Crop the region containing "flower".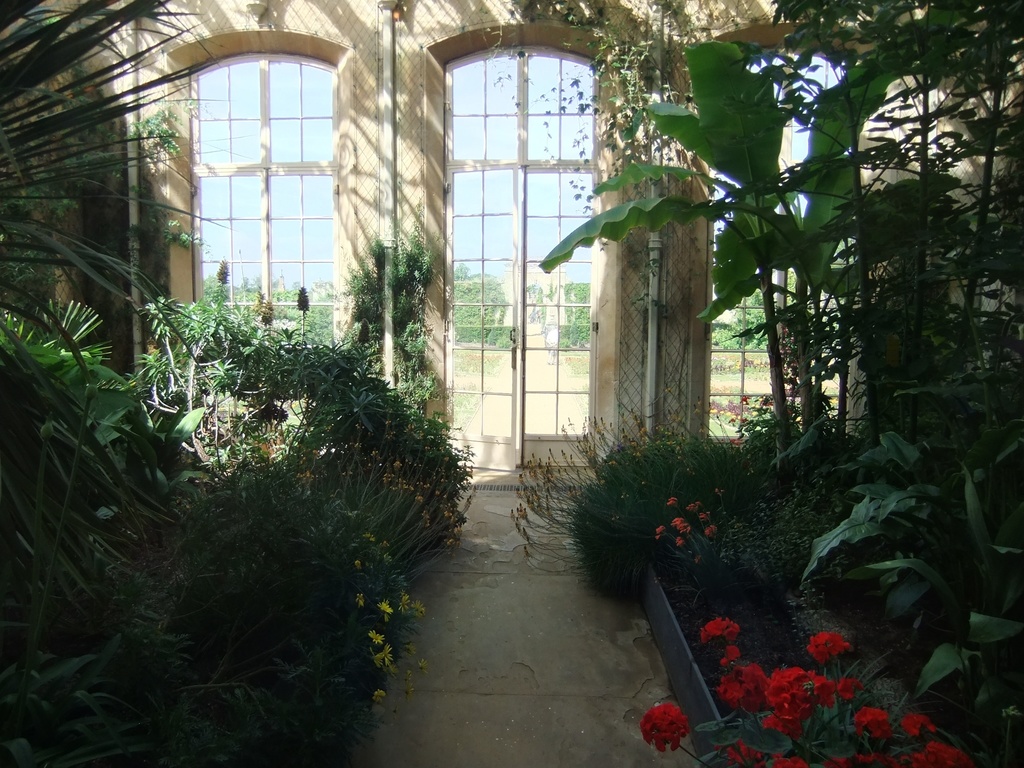
Crop region: [x1=412, y1=598, x2=427, y2=616].
